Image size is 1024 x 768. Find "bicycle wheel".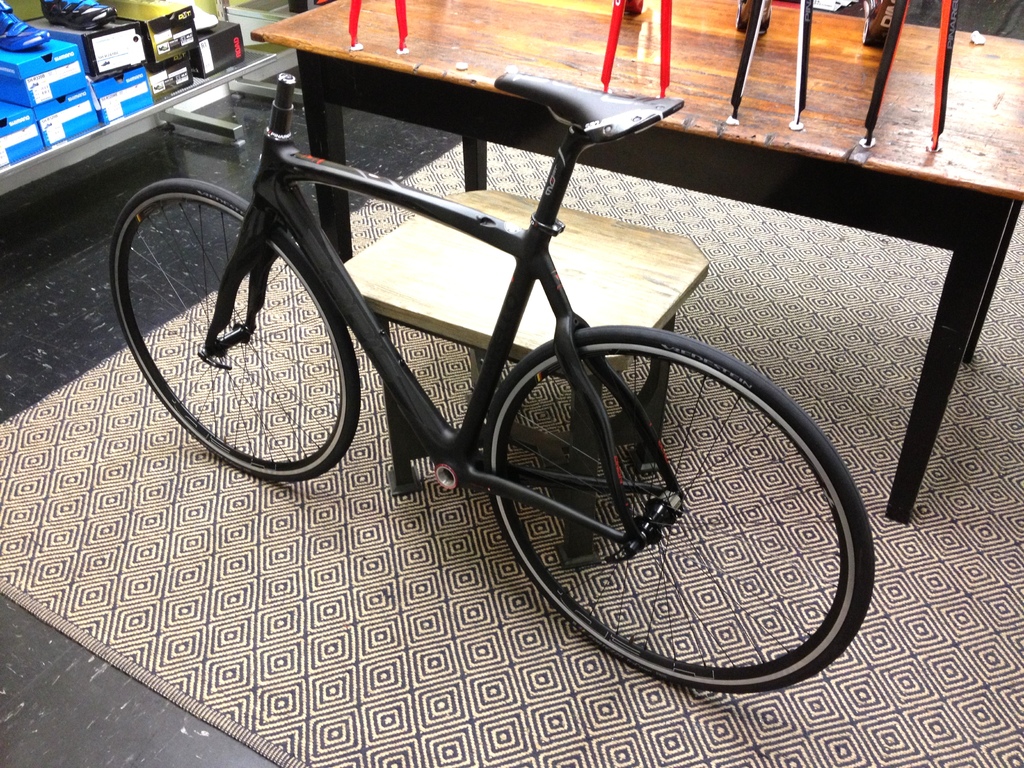
[left=480, top=324, right=872, bottom=687].
